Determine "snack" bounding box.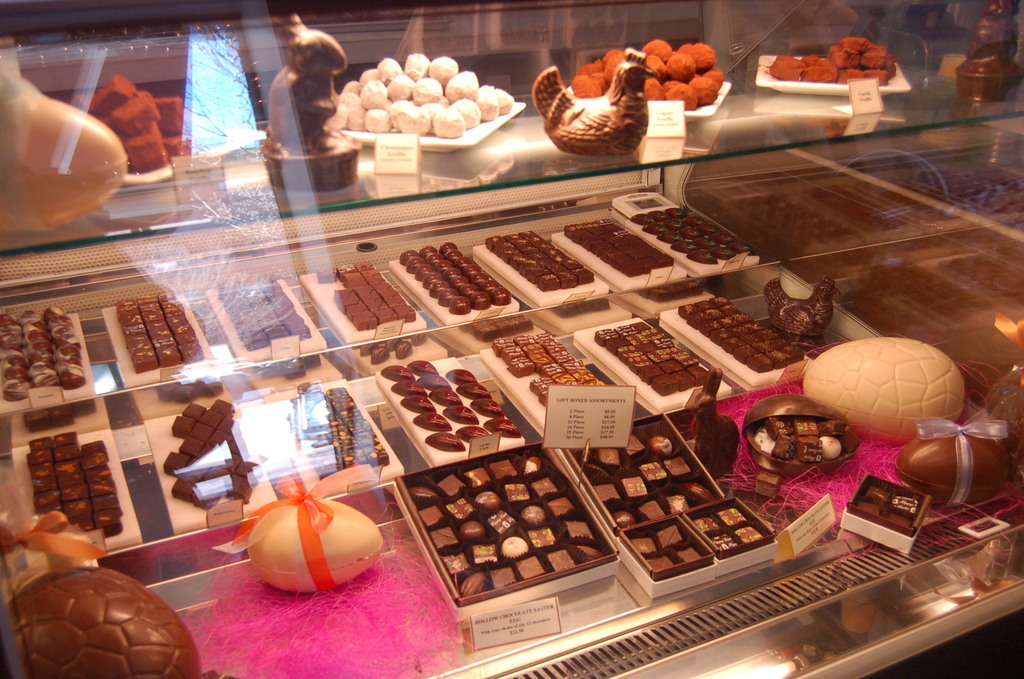
Determined: detection(714, 507, 749, 527).
